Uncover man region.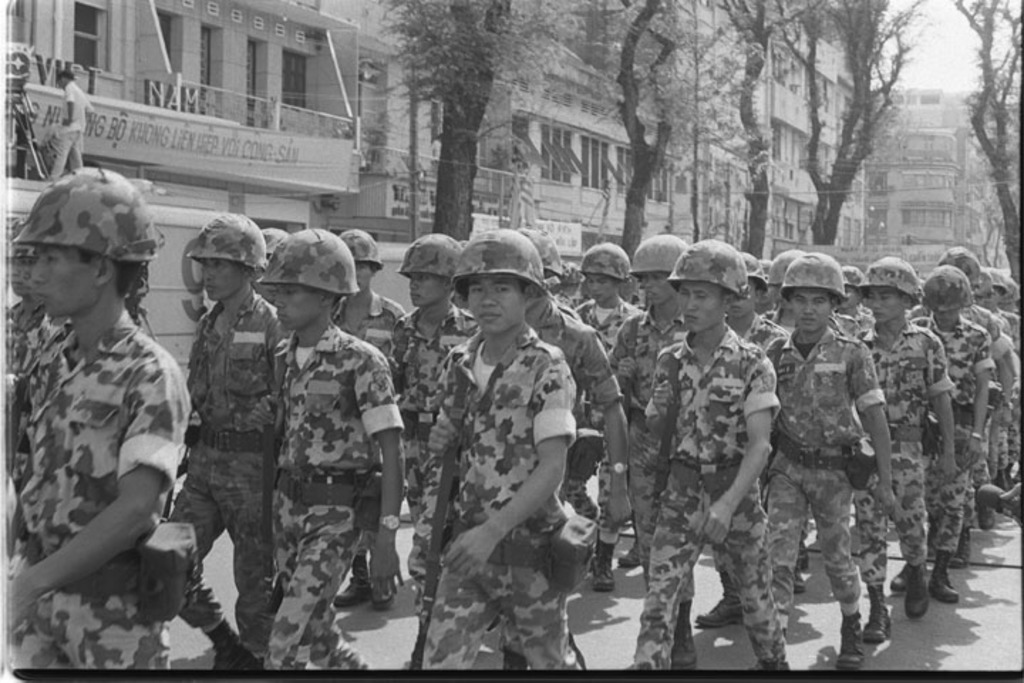
Uncovered: detection(940, 248, 1000, 451).
